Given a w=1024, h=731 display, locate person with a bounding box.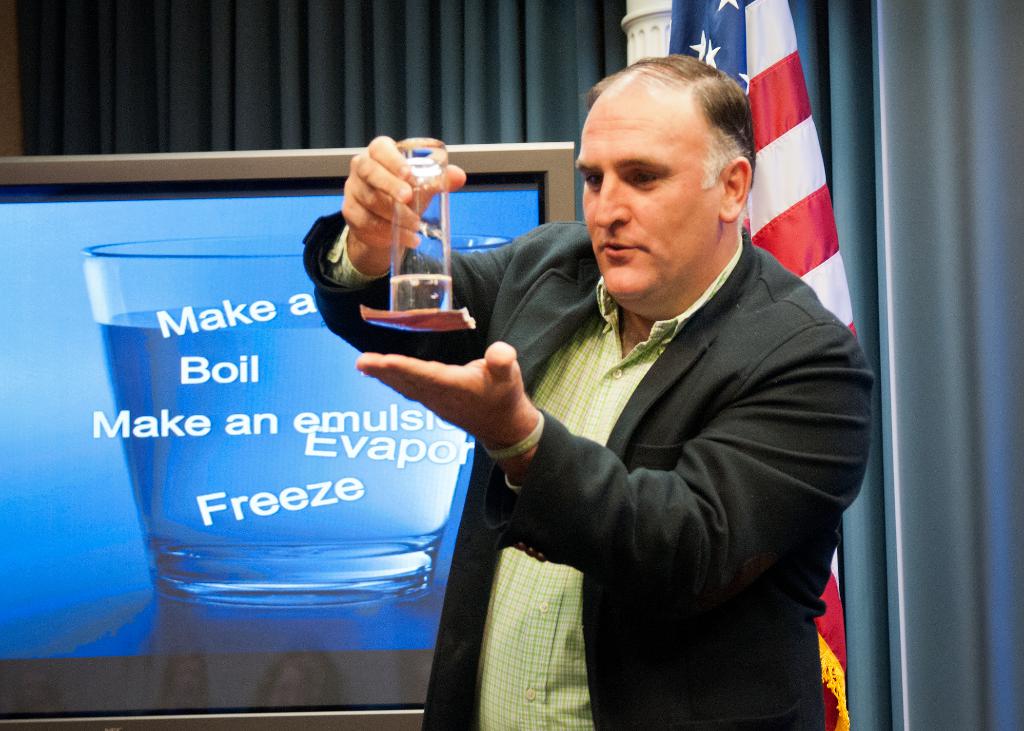
Located: [left=349, top=65, right=858, bottom=721].
